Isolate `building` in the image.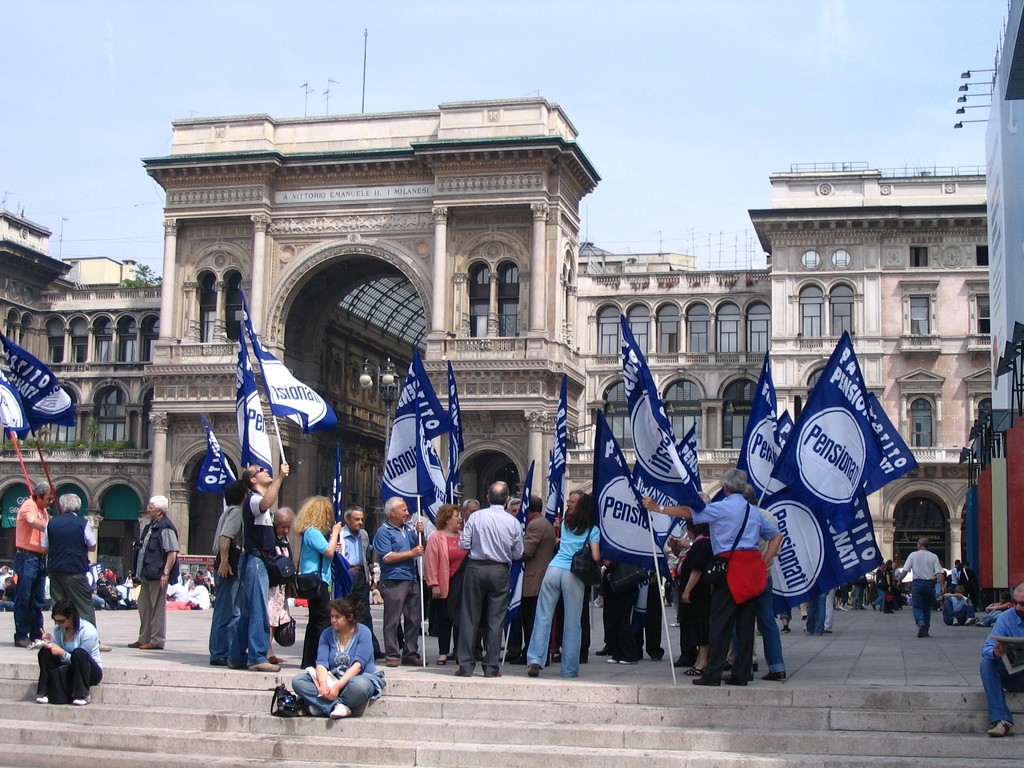
Isolated region: region(0, 89, 995, 601).
